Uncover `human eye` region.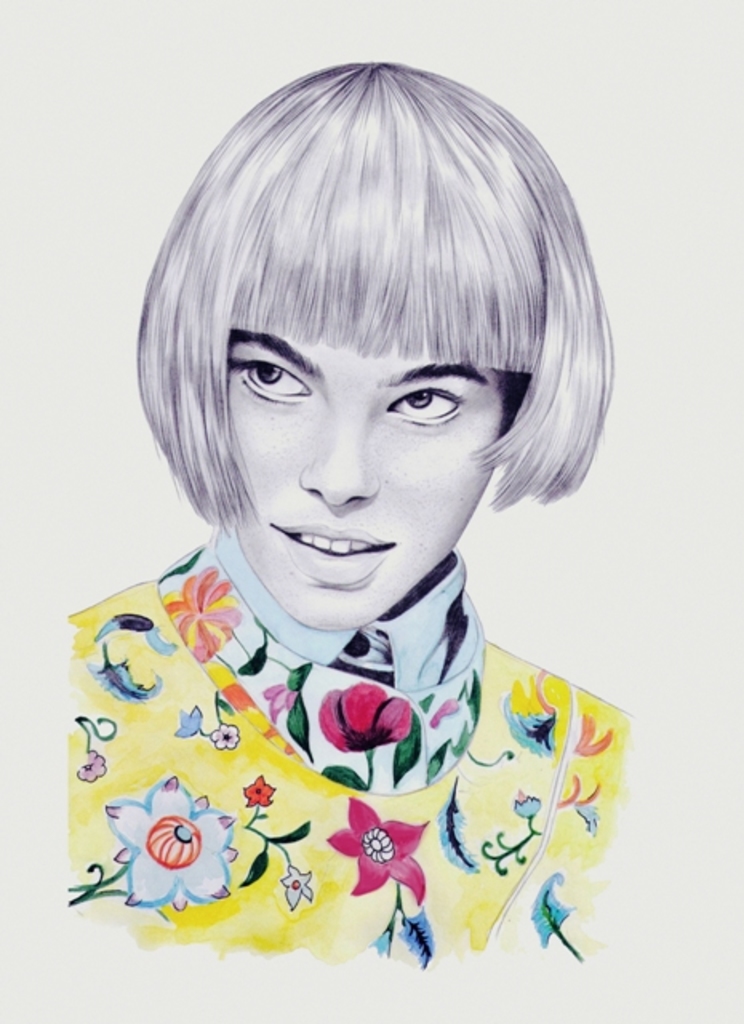
Uncovered: <bbox>218, 344, 312, 402</bbox>.
